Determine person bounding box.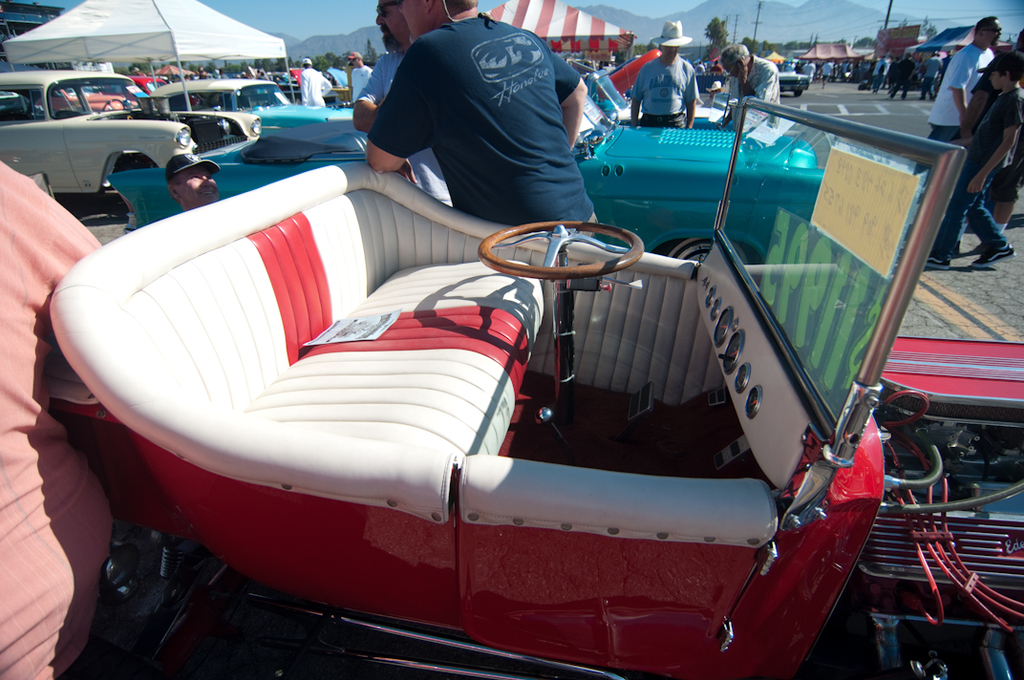
Determined: left=864, top=54, right=885, bottom=96.
